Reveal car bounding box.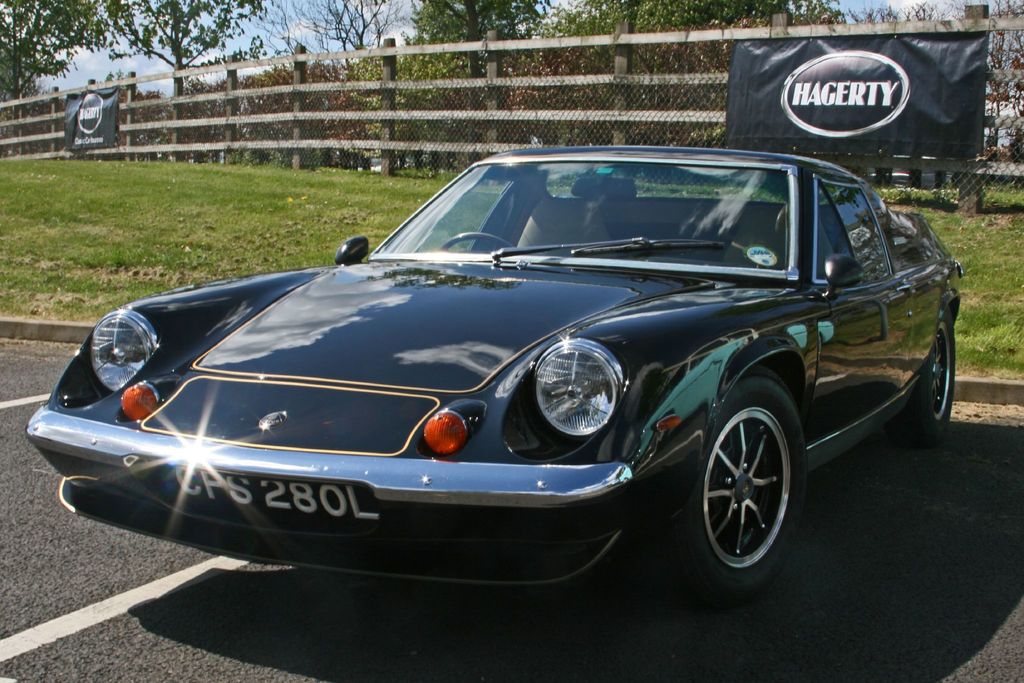
Revealed: 33 147 966 589.
